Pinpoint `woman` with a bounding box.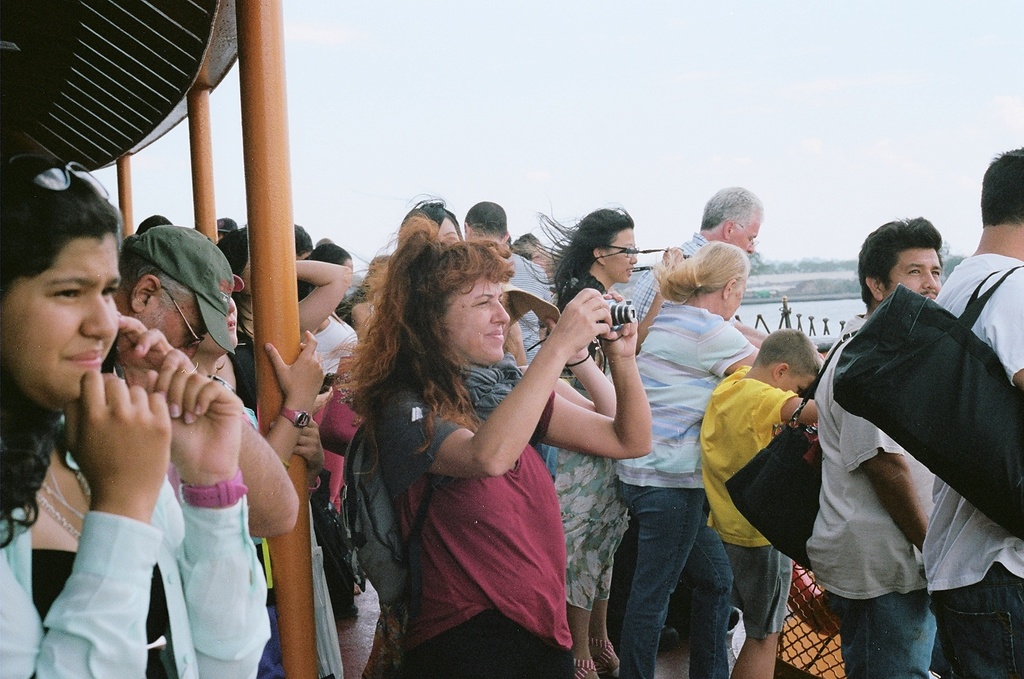
326:218:657:678.
